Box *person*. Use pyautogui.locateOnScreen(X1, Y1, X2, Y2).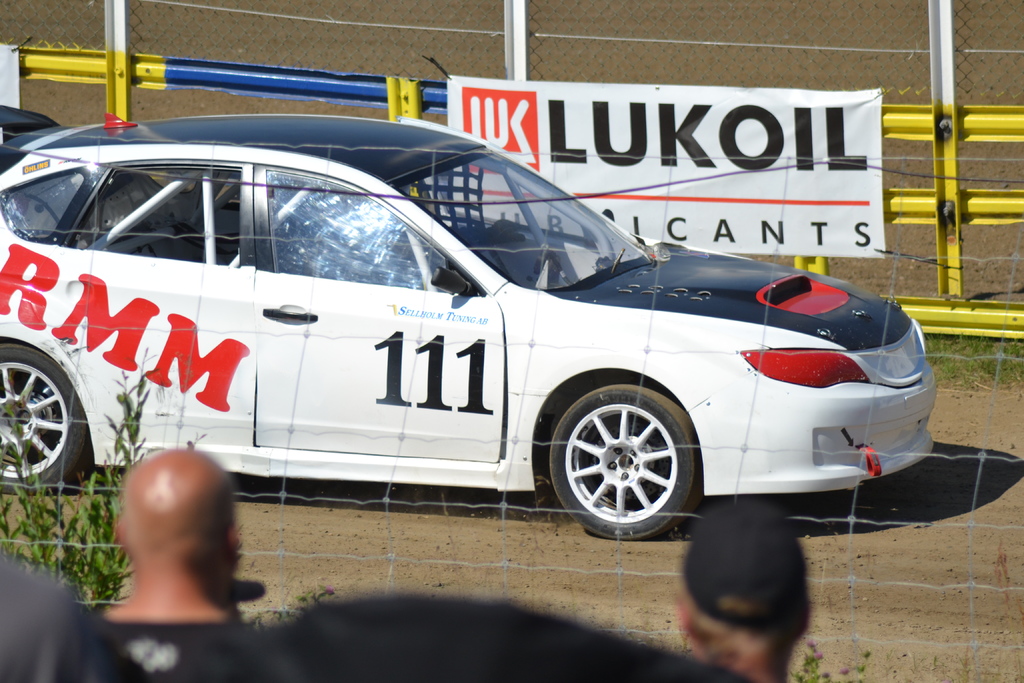
pyautogui.locateOnScreen(0, 547, 148, 682).
